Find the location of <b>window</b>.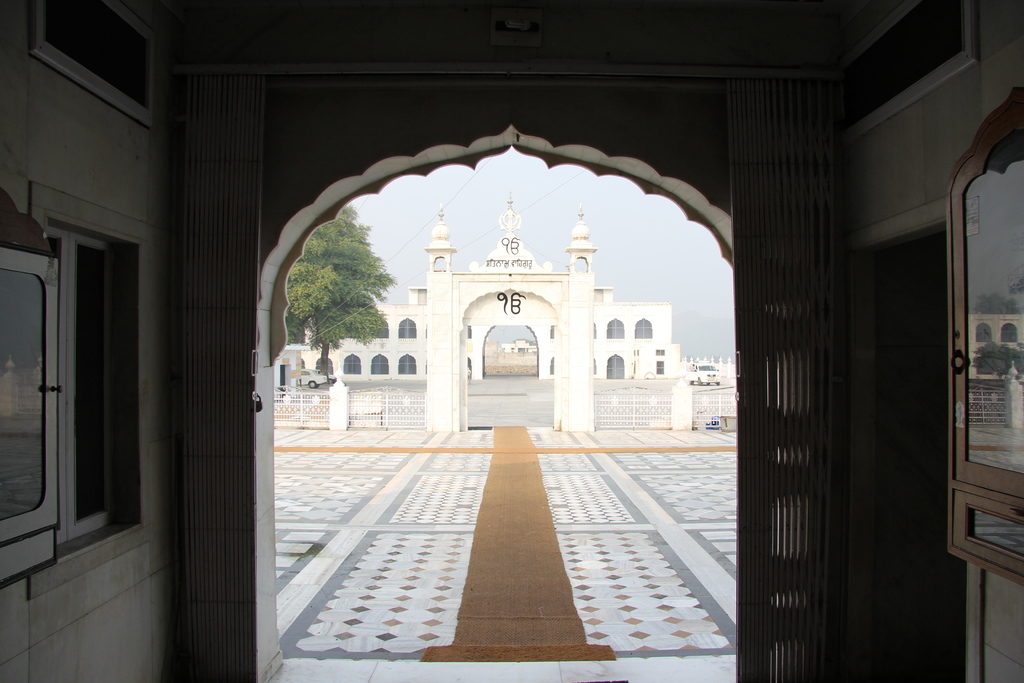
Location: region(602, 347, 629, 380).
